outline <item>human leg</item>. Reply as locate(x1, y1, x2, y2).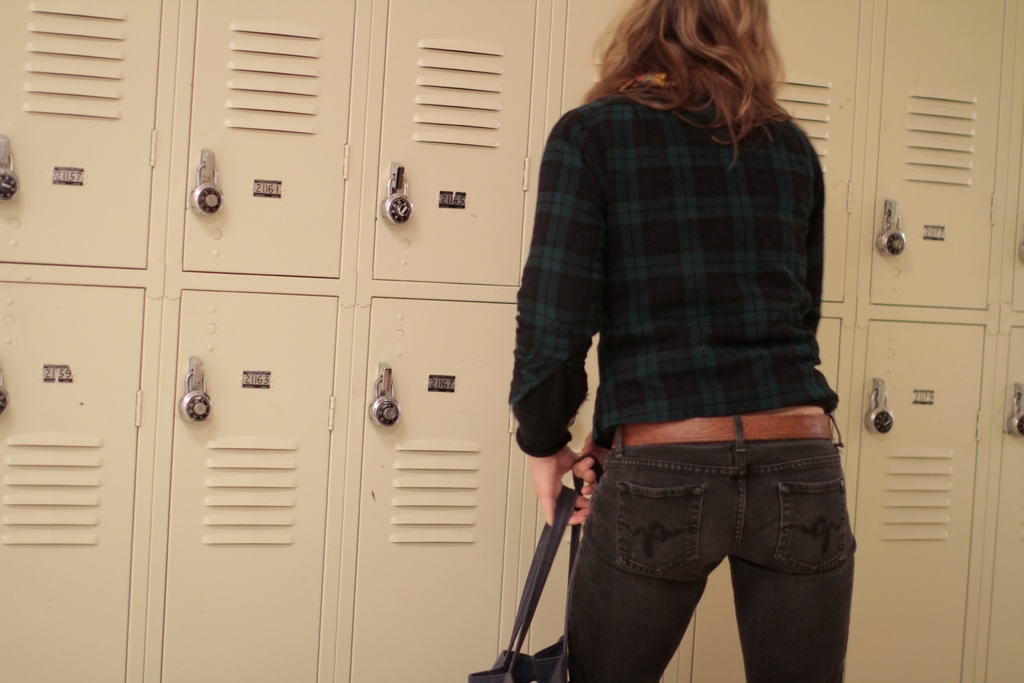
locate(737, 422, 858, 664).
